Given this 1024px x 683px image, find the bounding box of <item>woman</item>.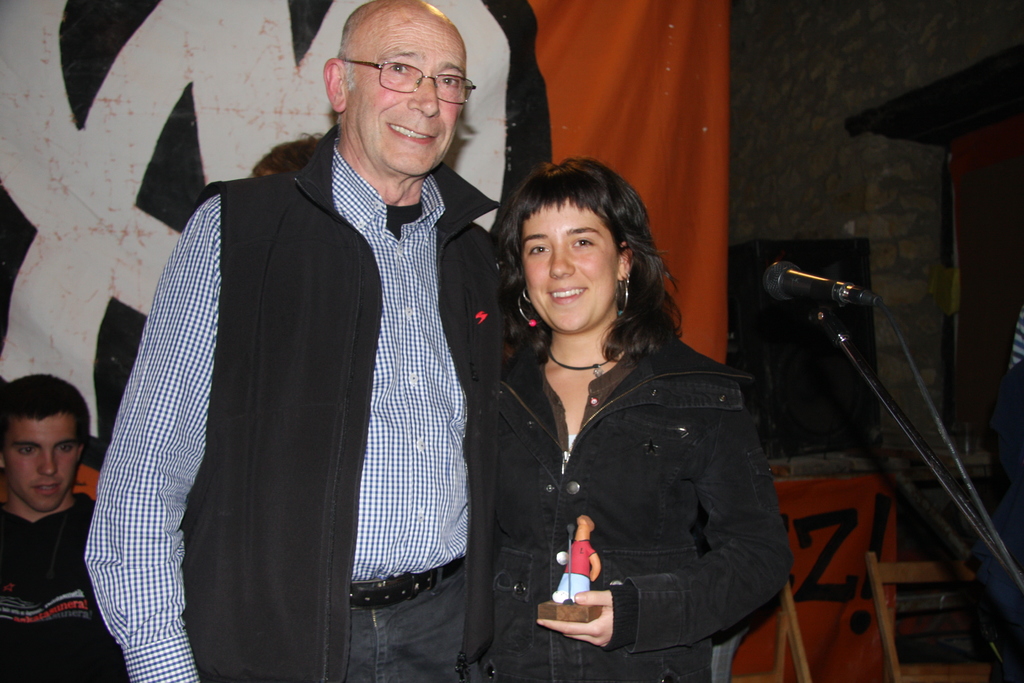
Rect(465, 187, 738, 664).
